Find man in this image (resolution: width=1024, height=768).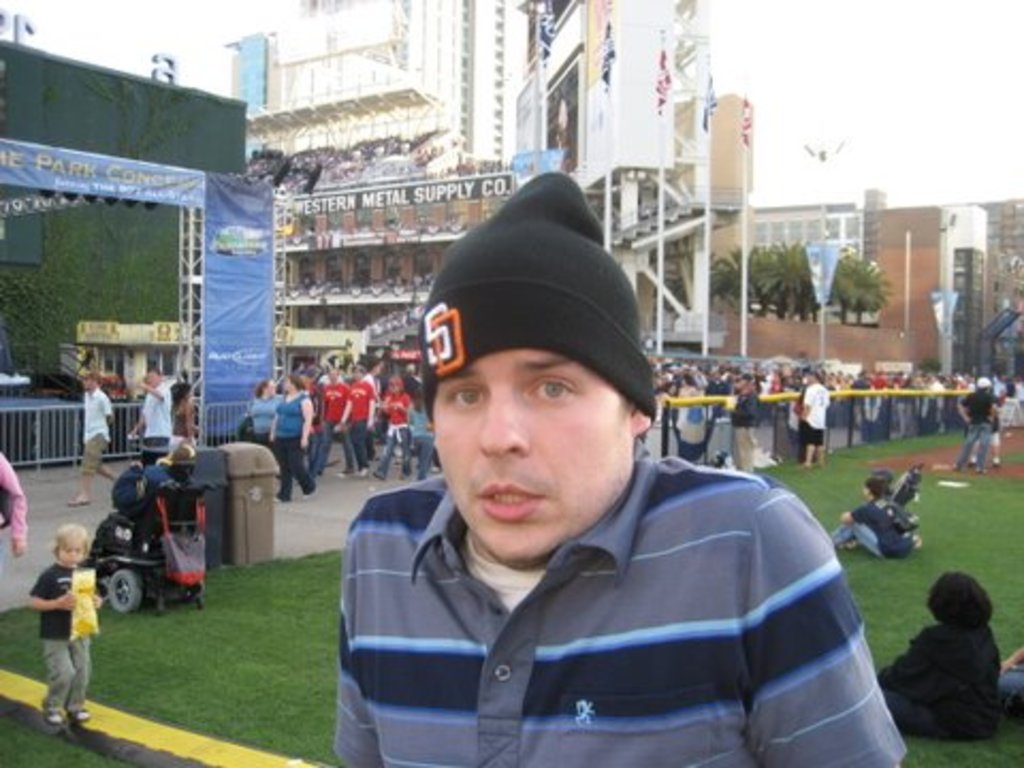
<bbox>331, 352, 373, 463</bbox>.
